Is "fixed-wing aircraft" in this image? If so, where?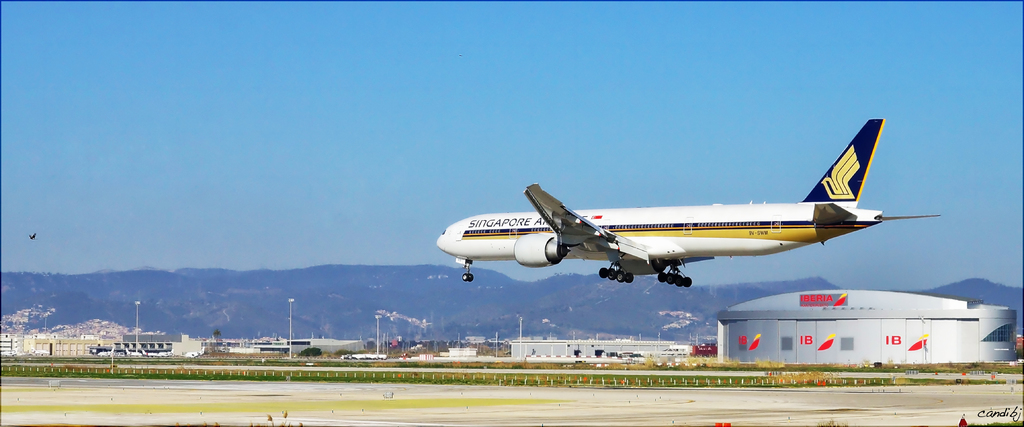
Yes, at bbox=[29, 348, 49, 359].
